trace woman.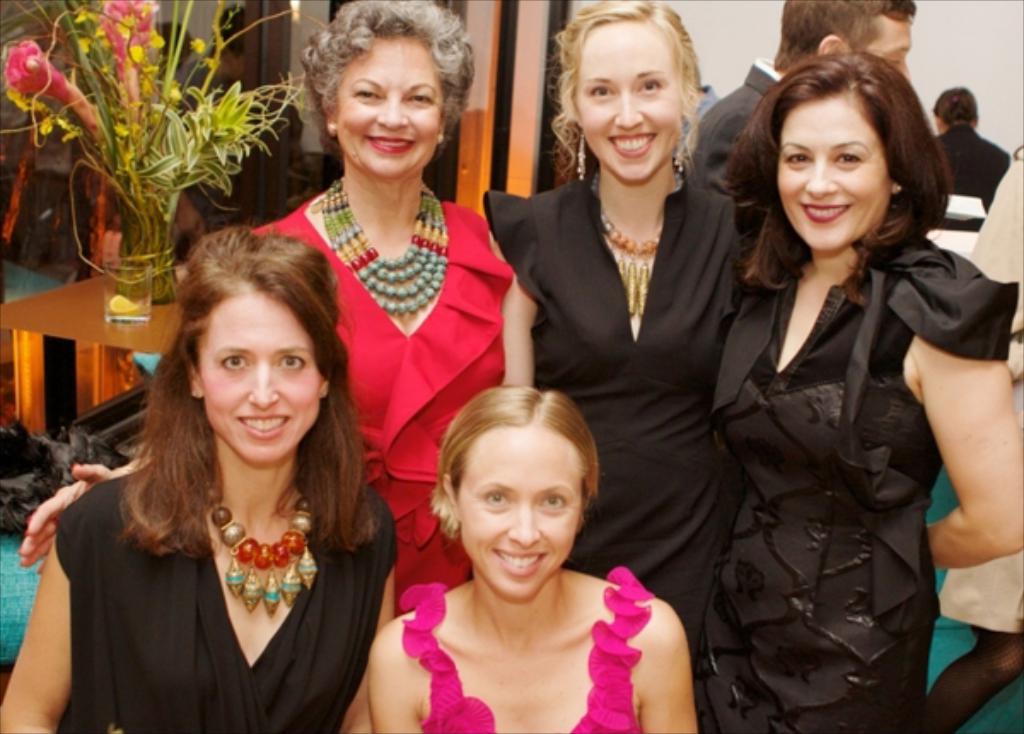
Traced to Rect(481, 0, 765, 732).
